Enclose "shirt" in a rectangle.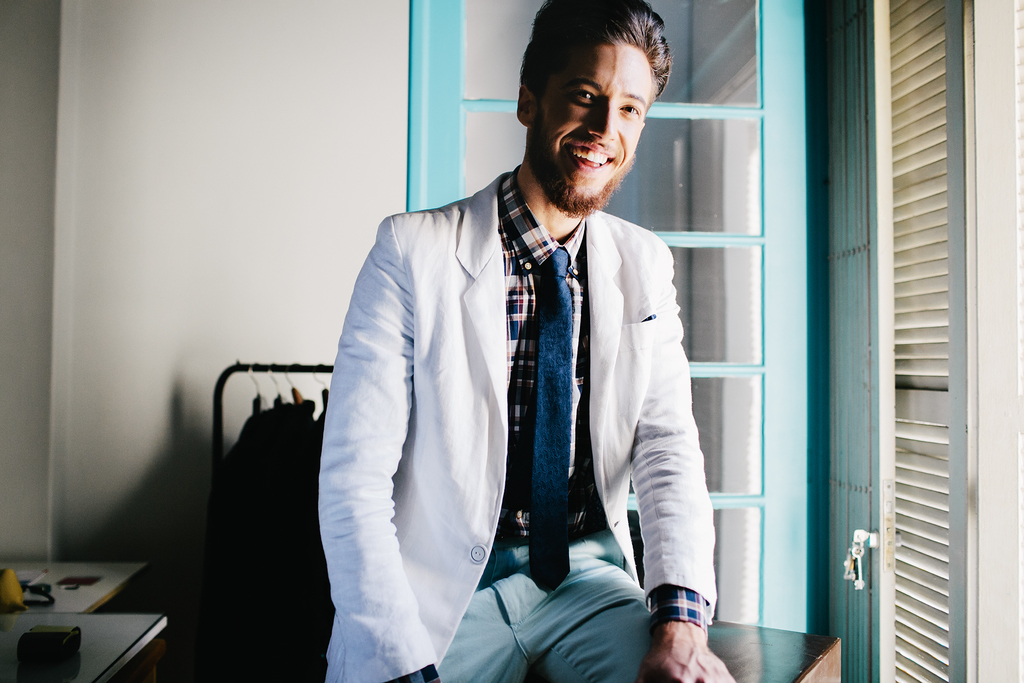
locate(499, 163, 710, 629).
